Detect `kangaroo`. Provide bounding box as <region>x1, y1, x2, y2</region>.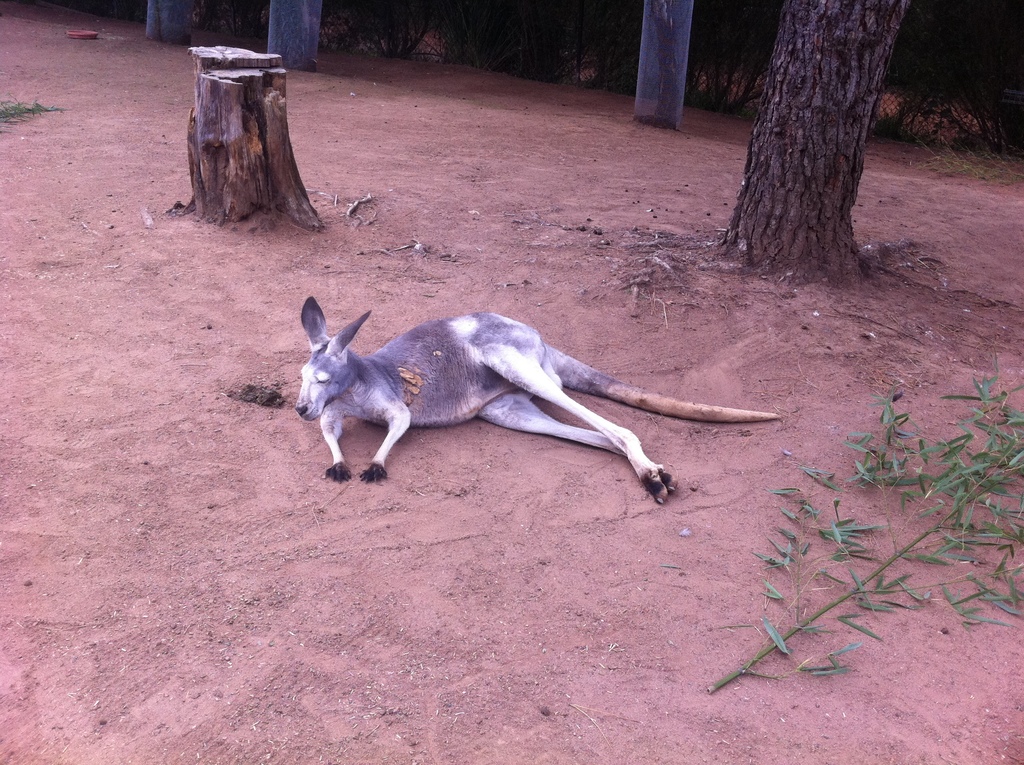
<region>291, 298, 782, 506</region>.
